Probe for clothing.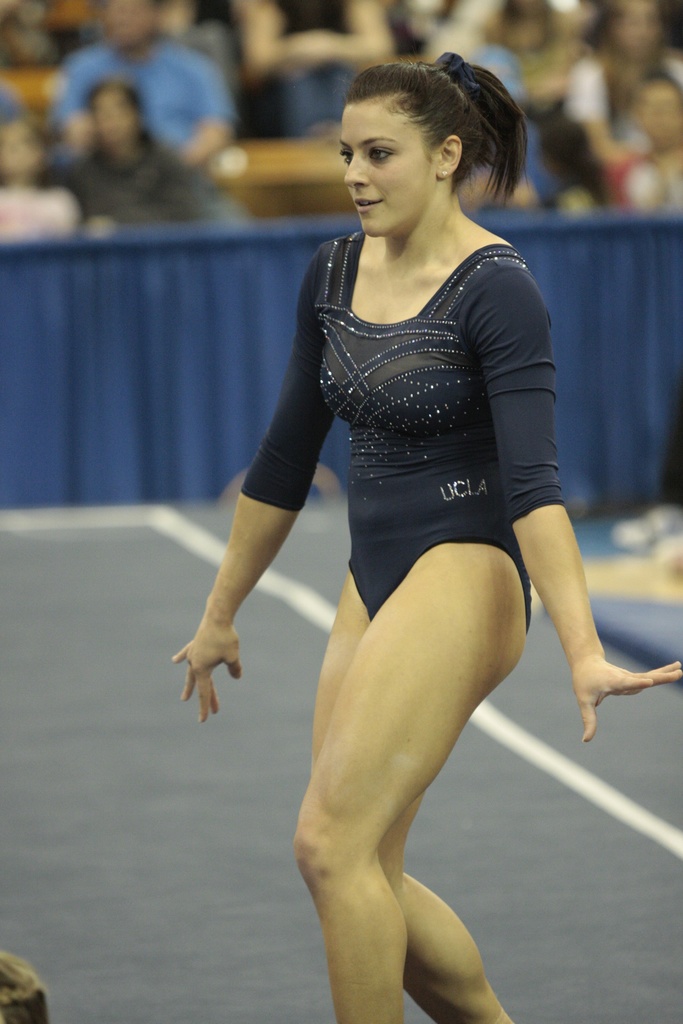
Probe result: <box>1,186,92,235</box>.
